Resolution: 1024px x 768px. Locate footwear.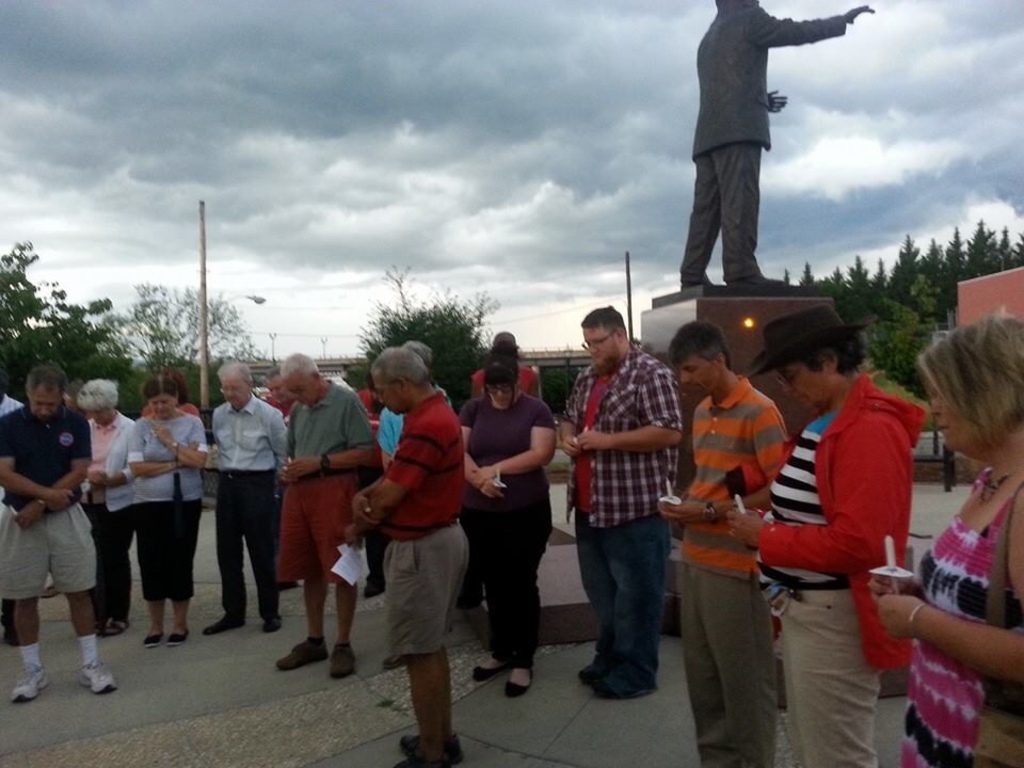
323, 643, 352, 678.
